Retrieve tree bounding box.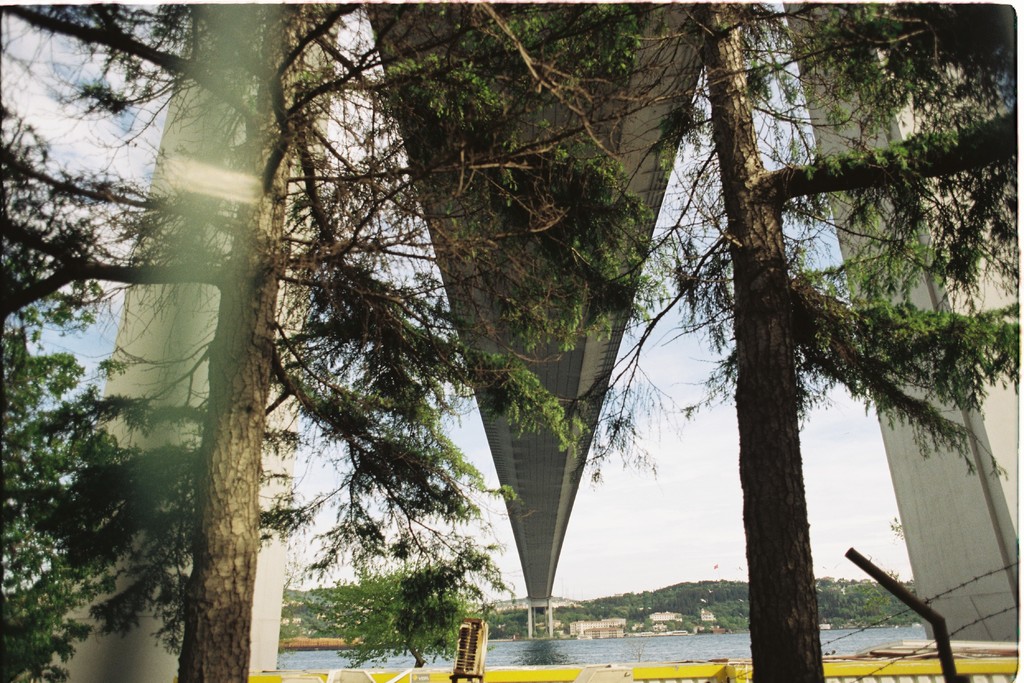
Bounding box: bbox(0, 318, 156, 682).
